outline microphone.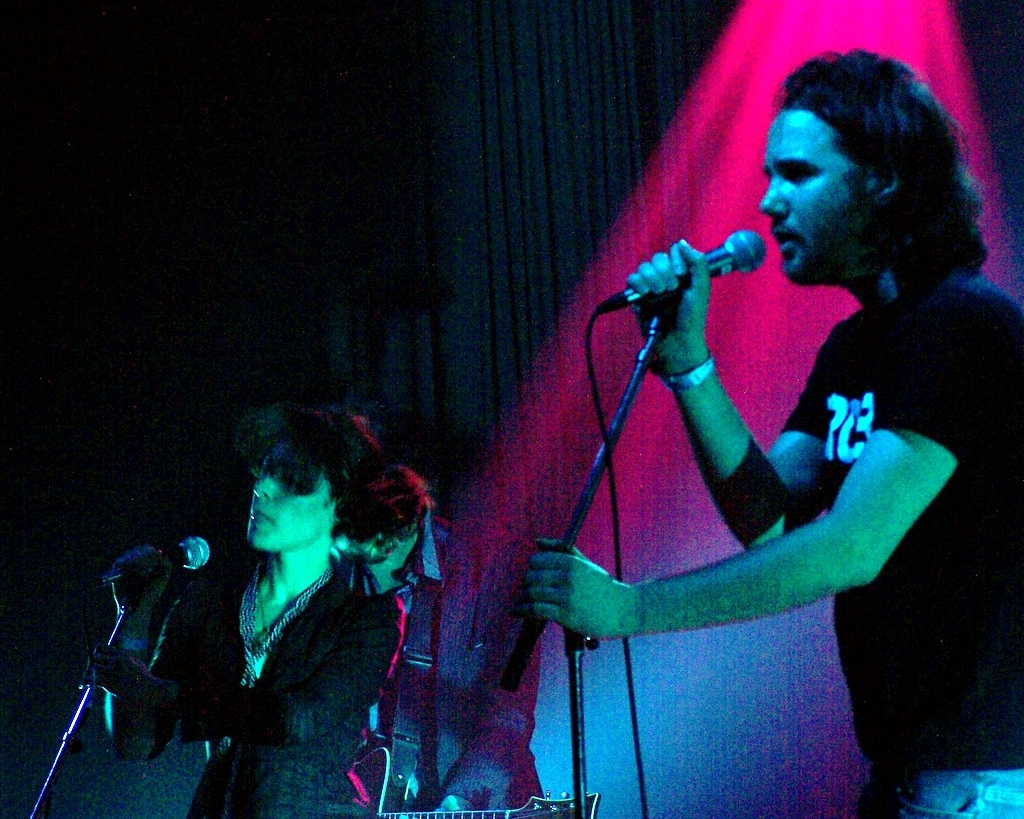
Outline: <bbox>597, 231, 762, 312</bbox>.
